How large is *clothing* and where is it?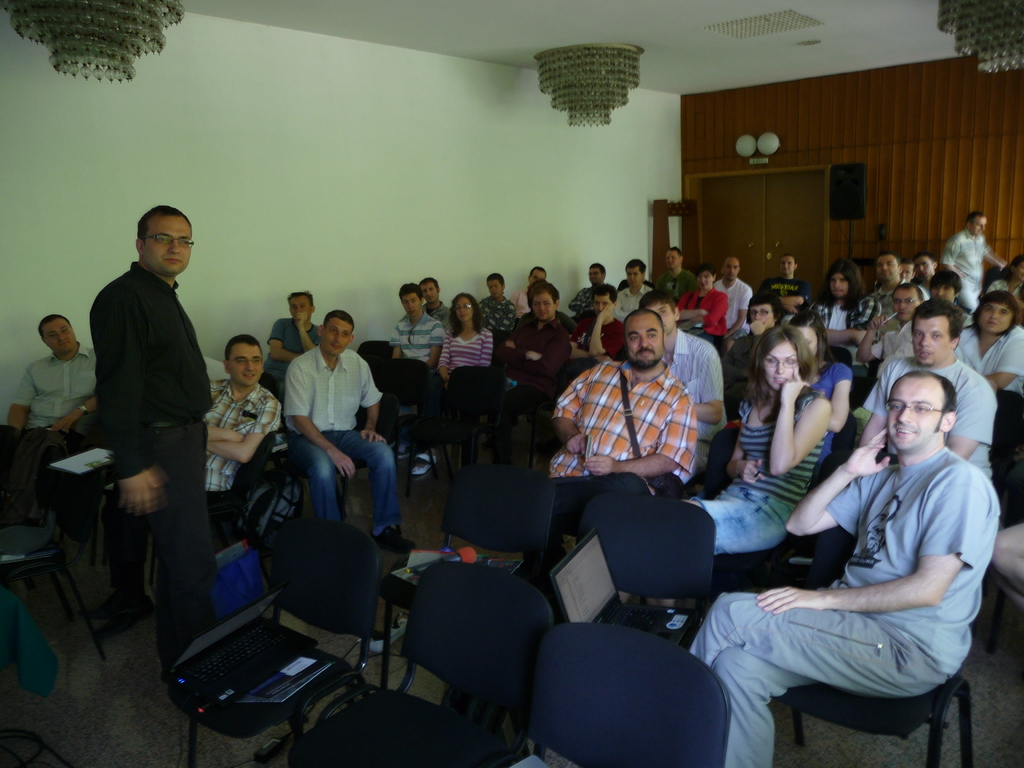
Bounding box: x1=568 y1=306 x2=623 y2=362.
